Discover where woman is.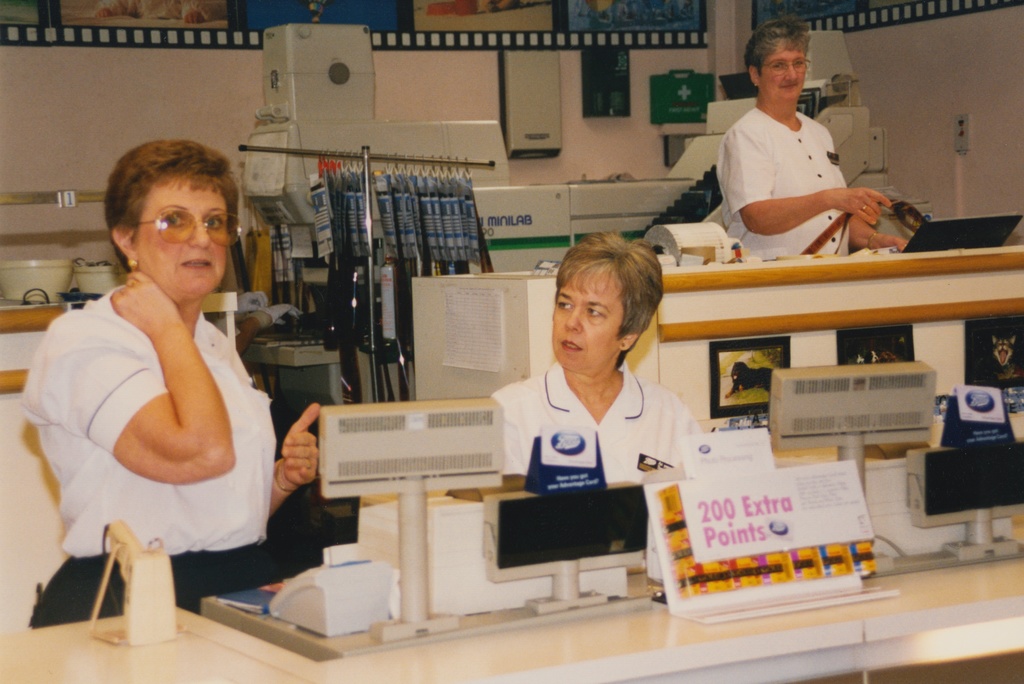
Discovered at 711 16 913 273.
